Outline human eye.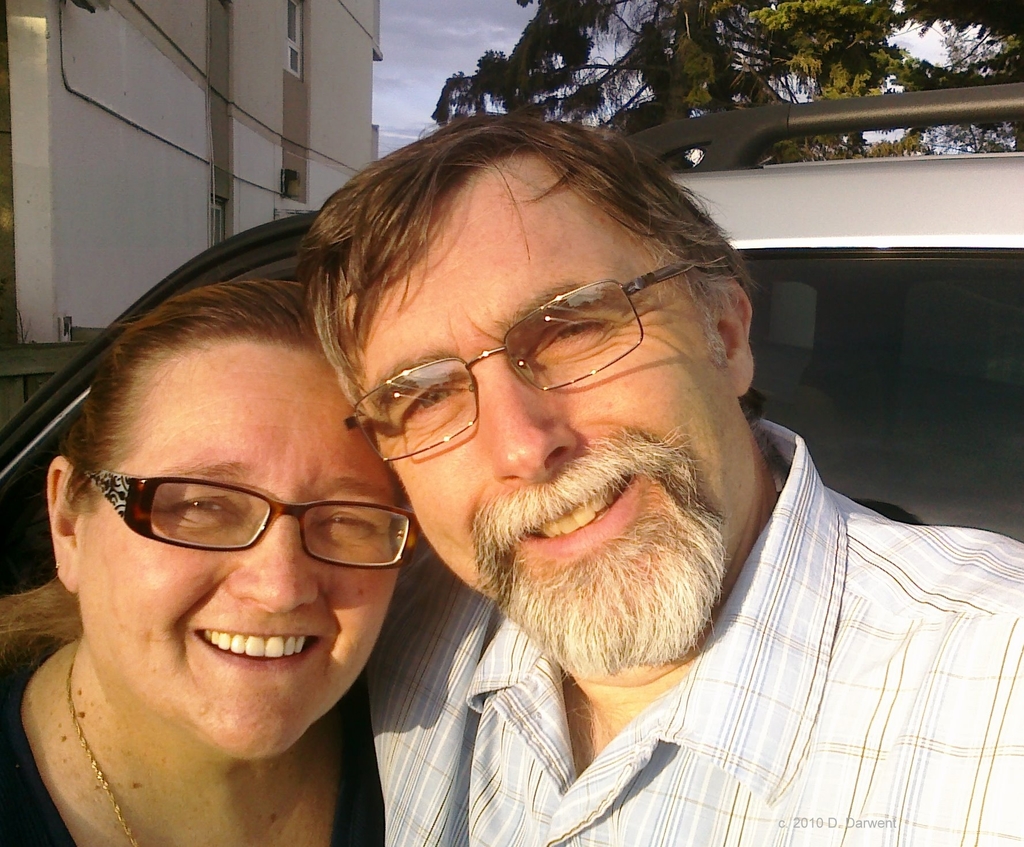
Outline: <box>323,497,376,532</box>.
